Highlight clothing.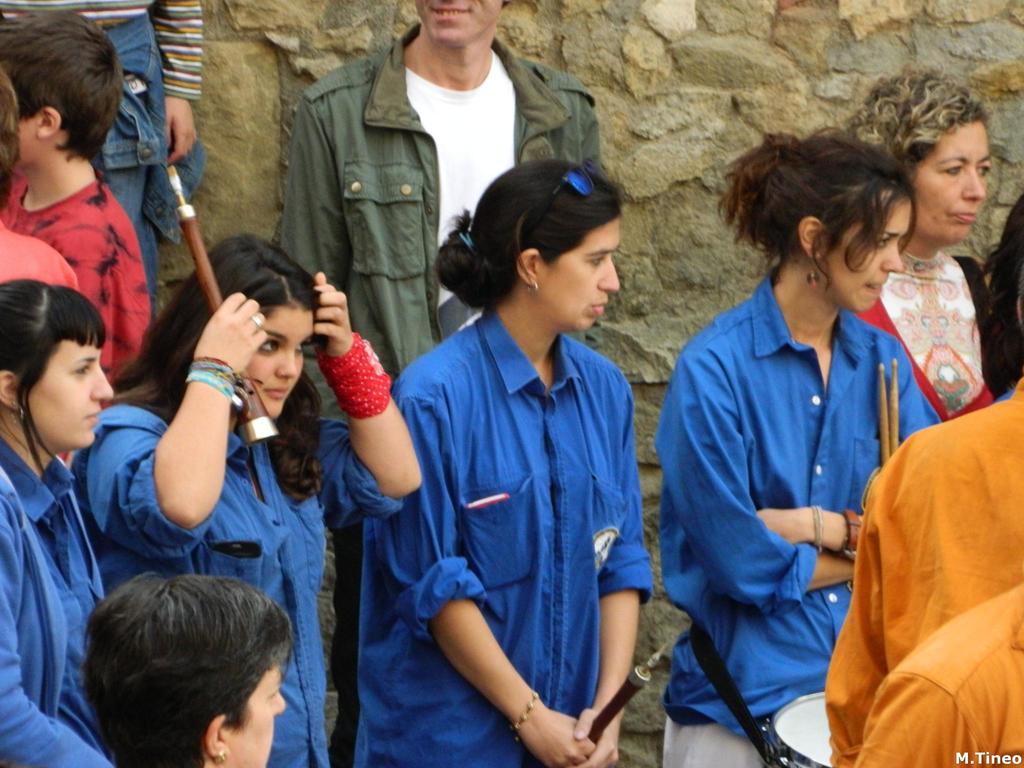
Highlighted region: 0 219 79 290.
